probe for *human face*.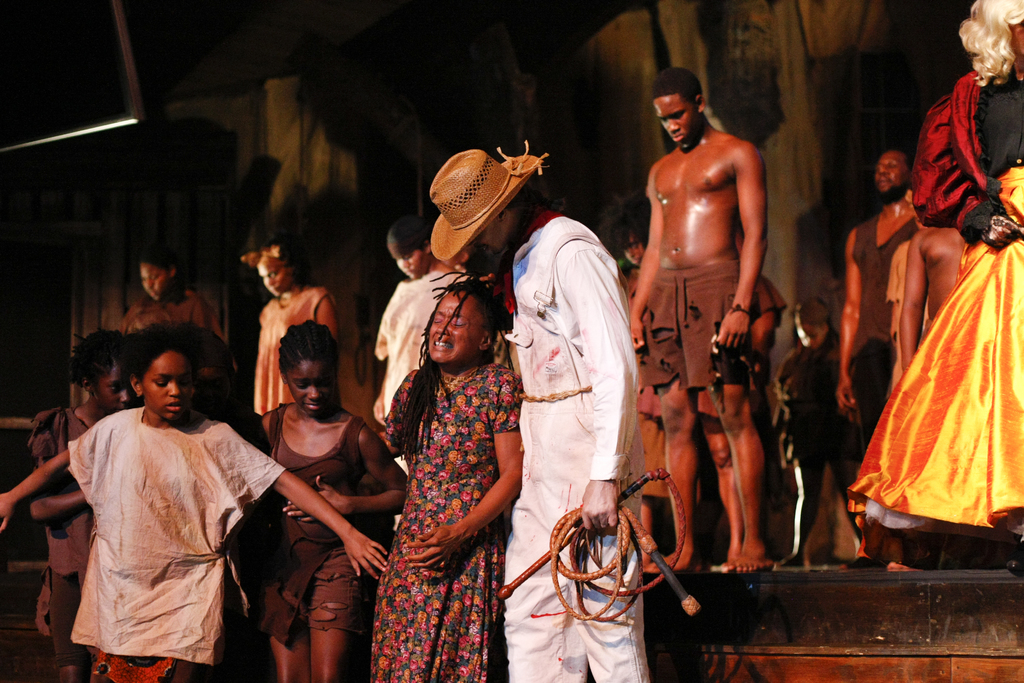
Probe result: left=257, top=262, right=289, bottom=298.
